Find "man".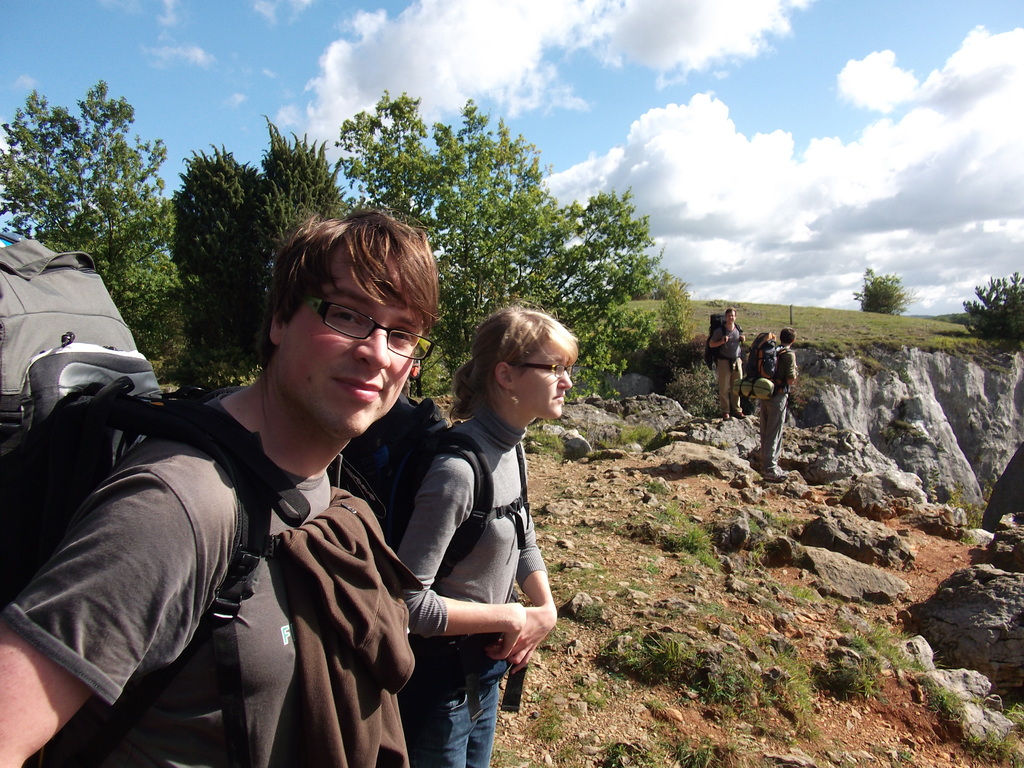
select_region(755, 324, 796, 482).
